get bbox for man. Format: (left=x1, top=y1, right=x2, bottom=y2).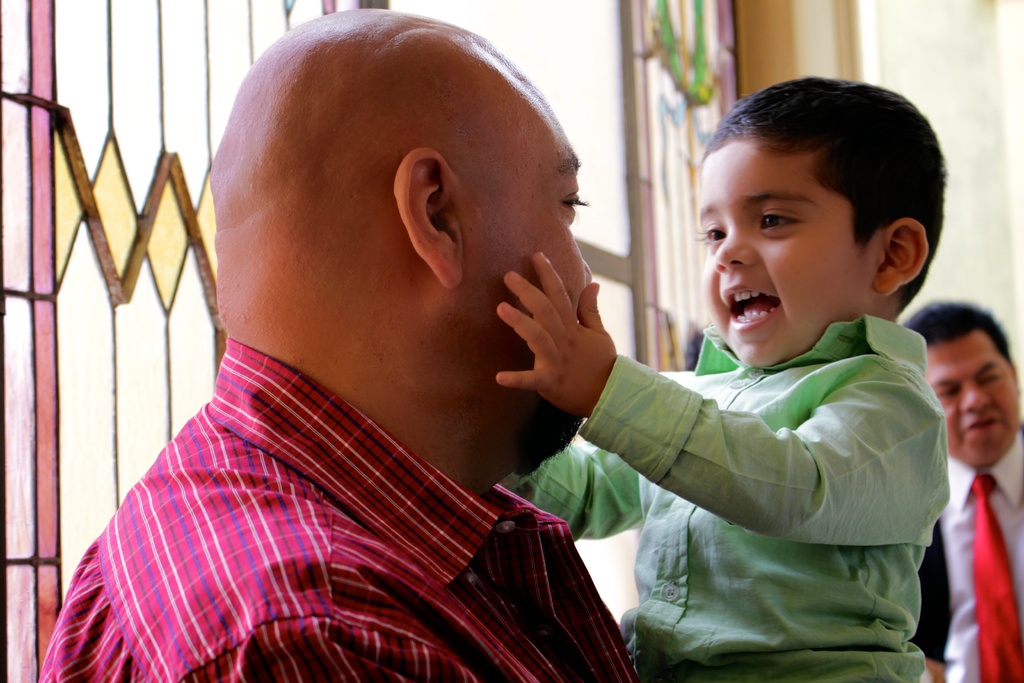
(left=51, top=0, right=666, bottom=682).
